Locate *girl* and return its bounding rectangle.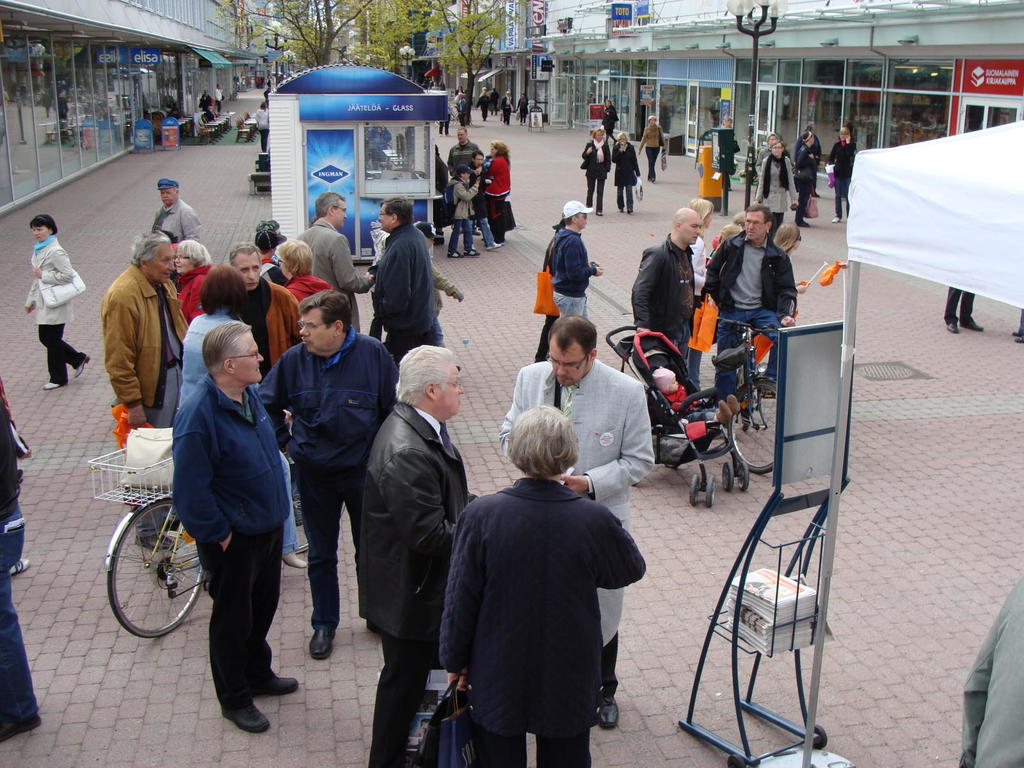
[x1=755, y1=142, x2=797, y2=244].
